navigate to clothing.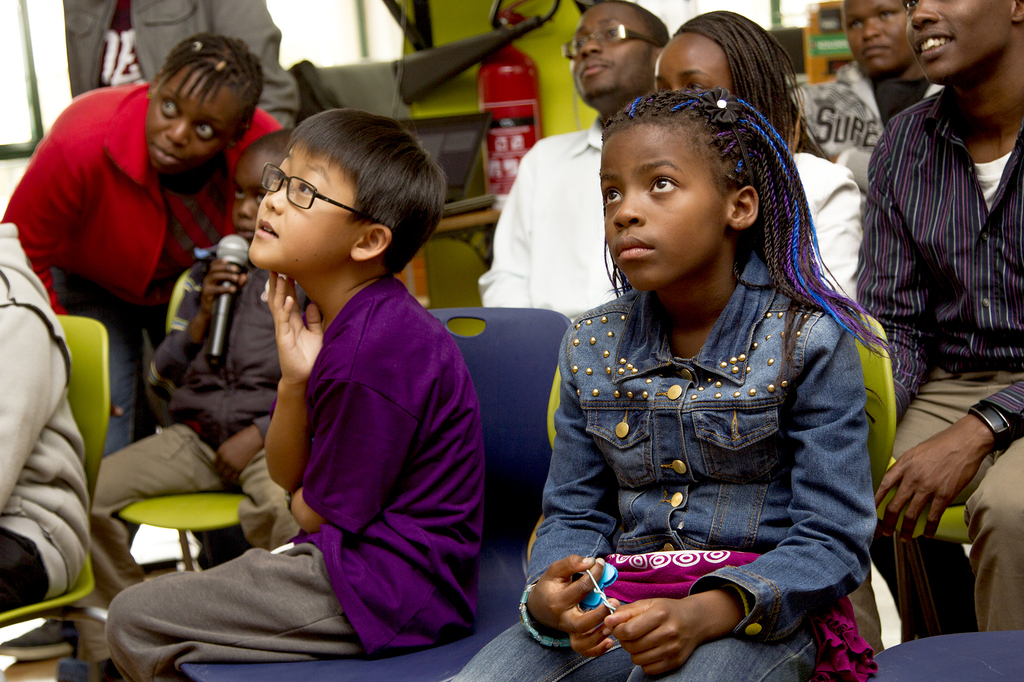
Navigation target: locate(845, 90, 1023, 630).
